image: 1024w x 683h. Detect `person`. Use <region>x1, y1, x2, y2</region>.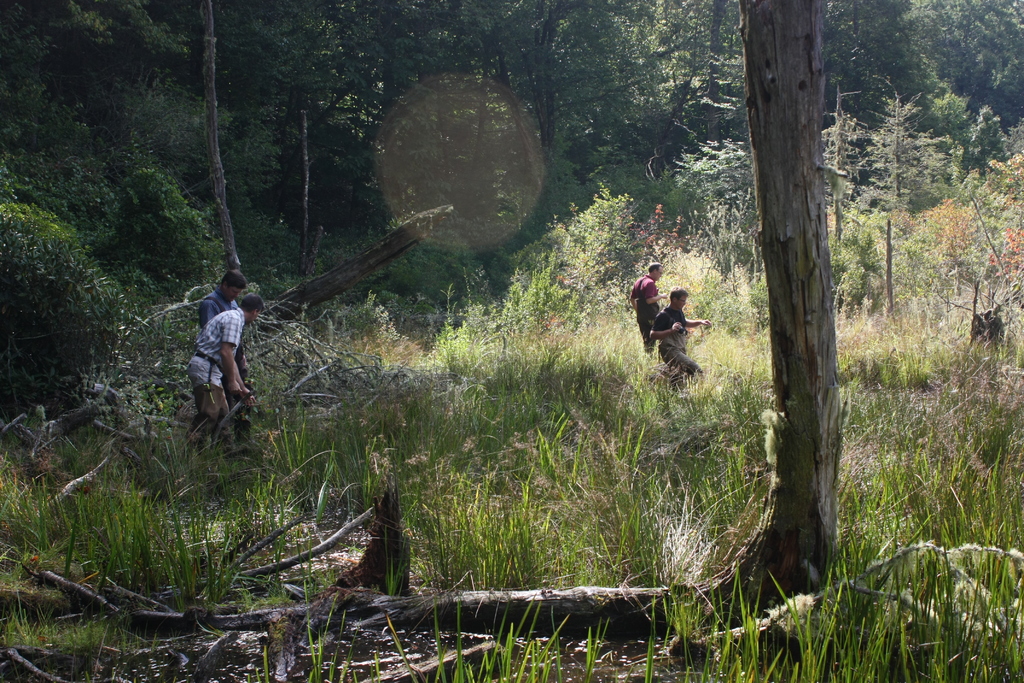
<region>198, 270, 248, 441</region>.
